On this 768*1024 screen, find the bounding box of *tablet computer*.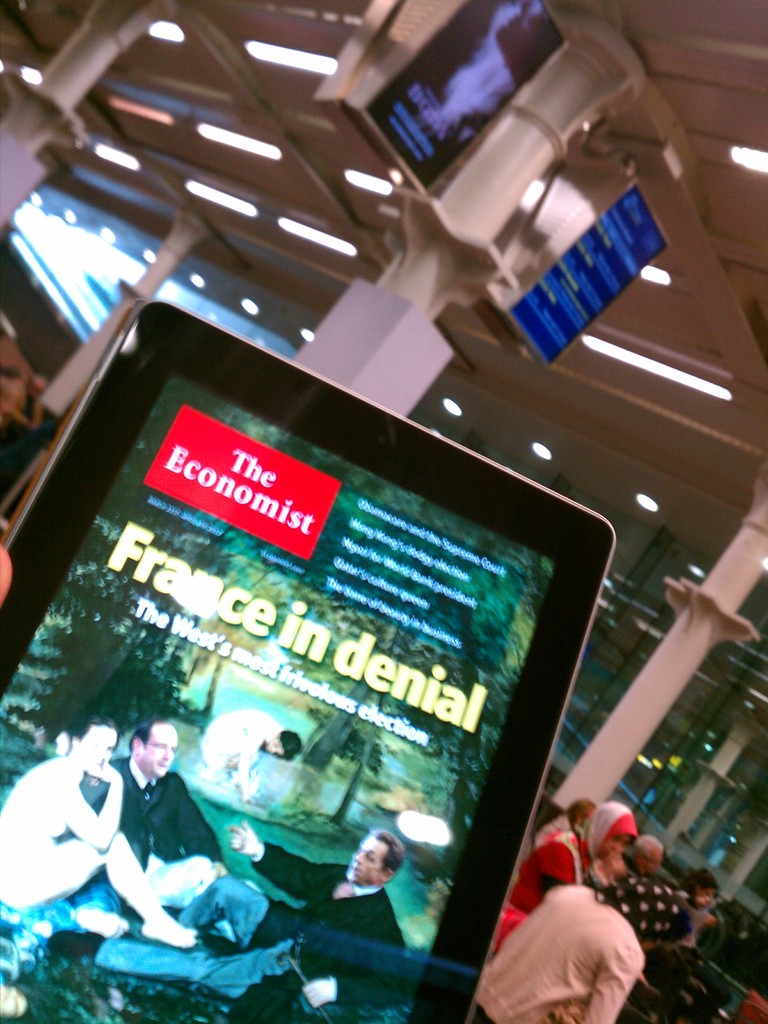
Bounding box: (x1=0, y1=301, x2=618, y2=1023).
